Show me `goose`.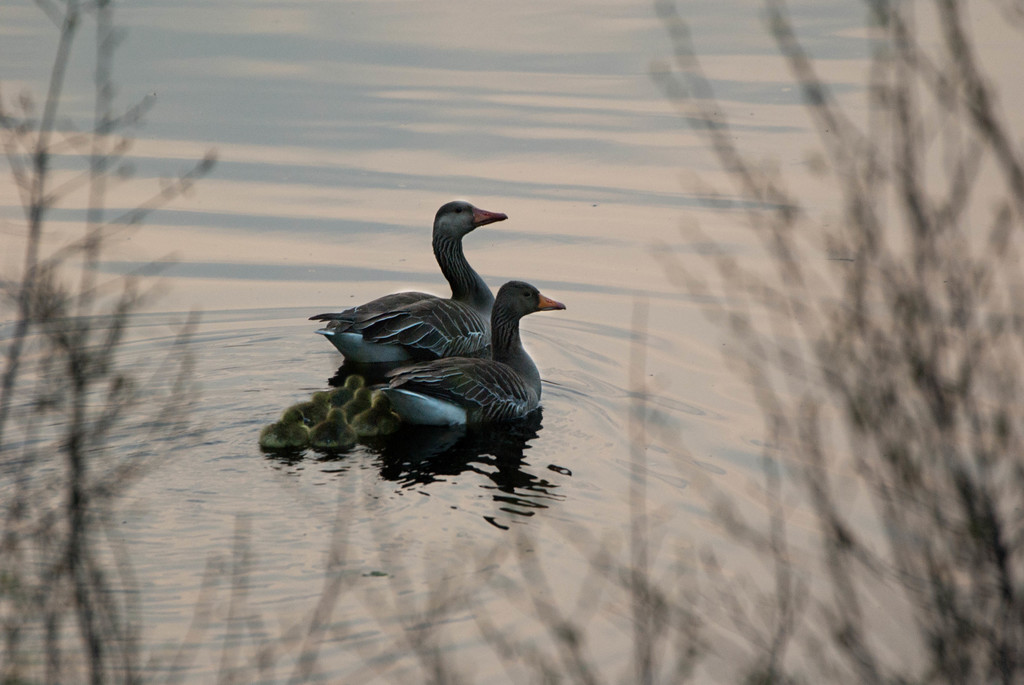
`goose` is here: crop(280, 196, 544, 393).
